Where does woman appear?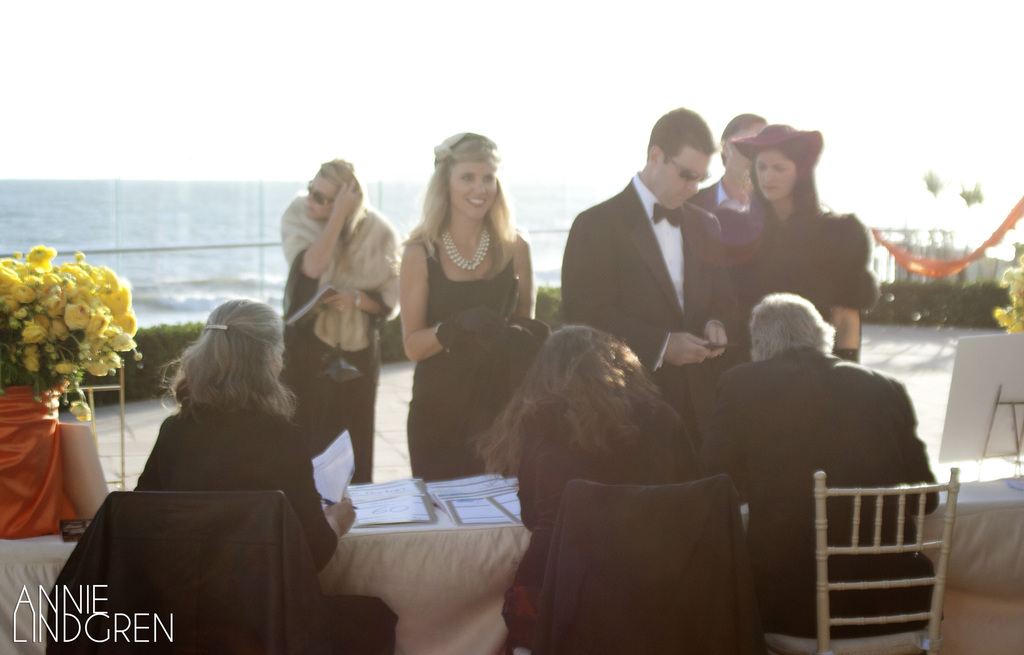
Appears at 504/321/711/654.
